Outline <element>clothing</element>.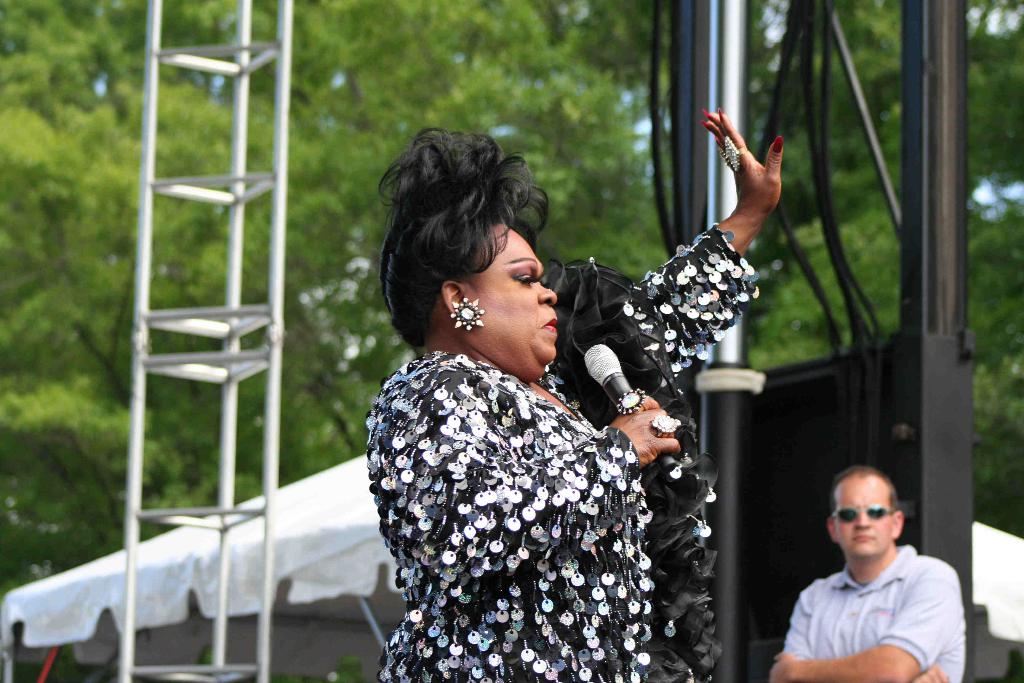
Outline: bbox=(356, 263, 697, 682).
